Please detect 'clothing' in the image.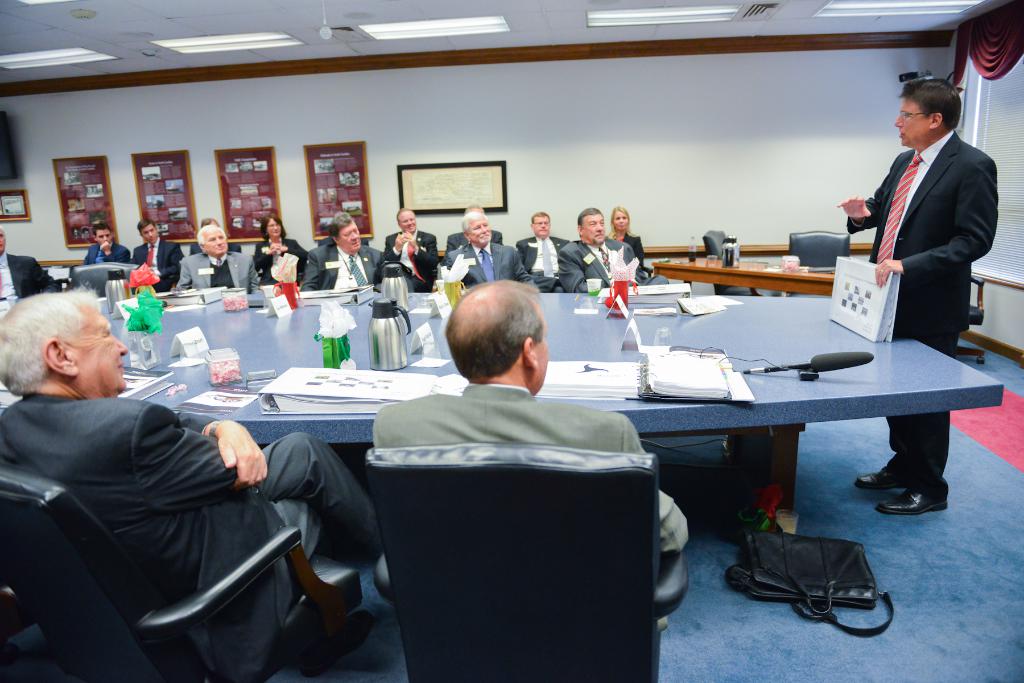
l=295, t=243, r=387, b=299.
